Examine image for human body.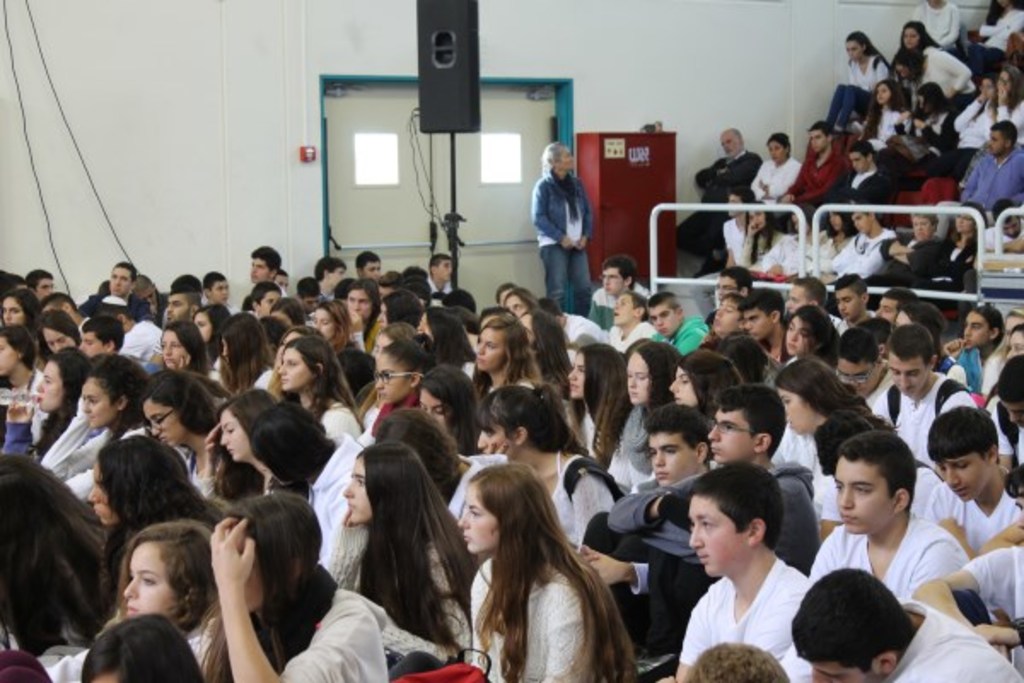
Examination result: 812, 427, 973, 601.
